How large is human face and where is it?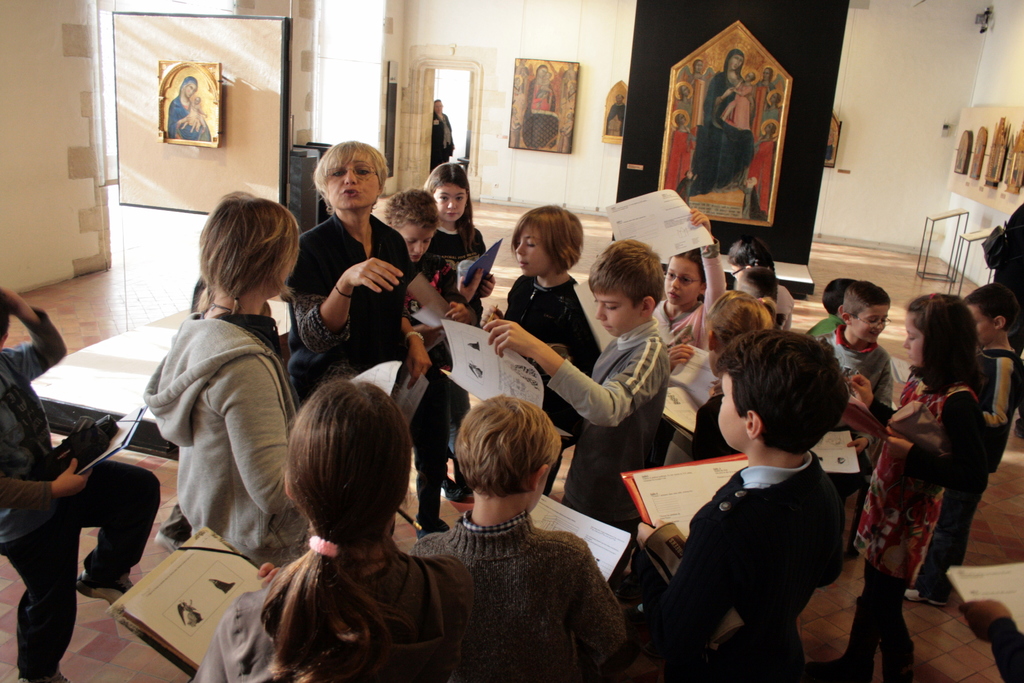
Bounding box: 186 79 195 93.
